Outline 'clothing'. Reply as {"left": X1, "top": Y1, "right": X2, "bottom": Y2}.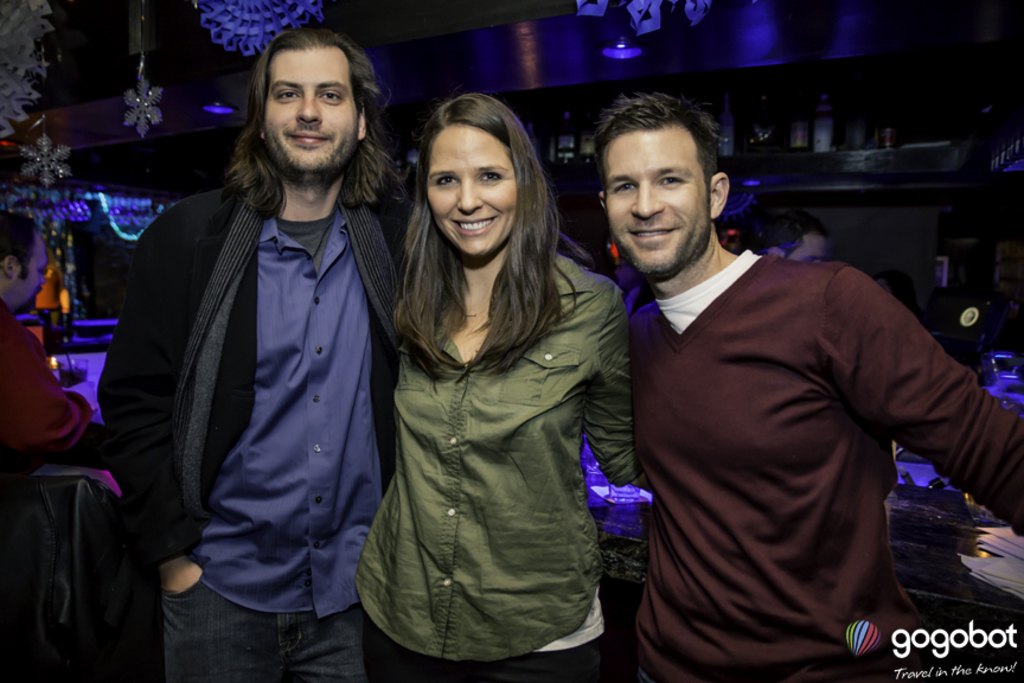
{"left": 0, "top": 299, "right": 91, "bottom": 675}.
